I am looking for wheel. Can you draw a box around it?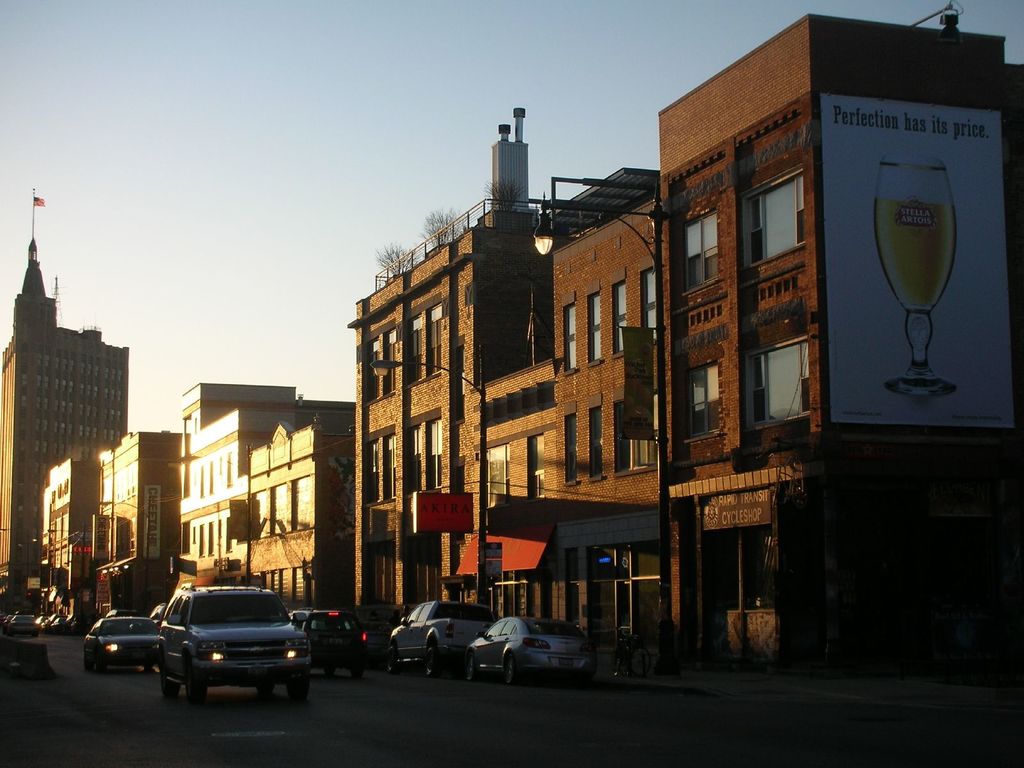
Sure, the bounding box is (left=289, top=672, right=308, bottom=702).
